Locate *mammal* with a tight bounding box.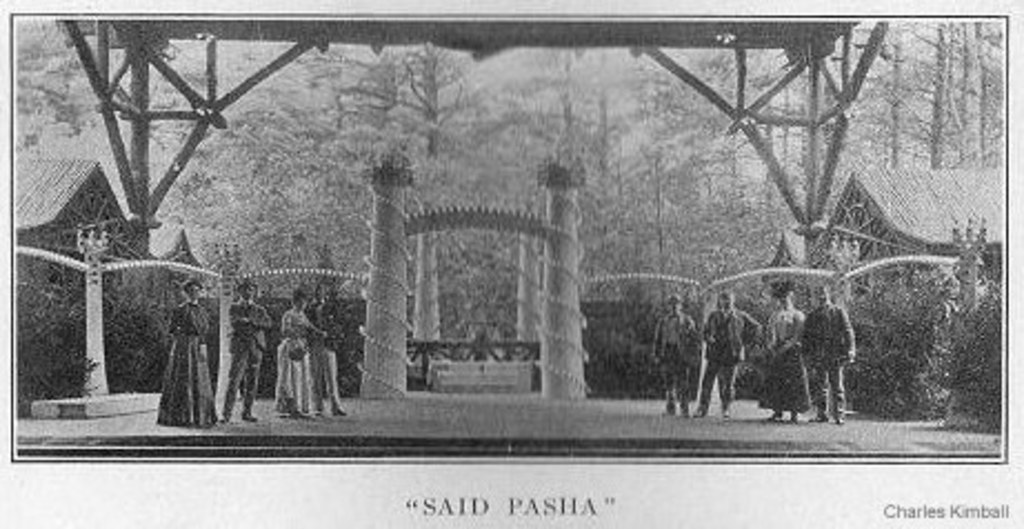
region(309, 282, 347, 416).
